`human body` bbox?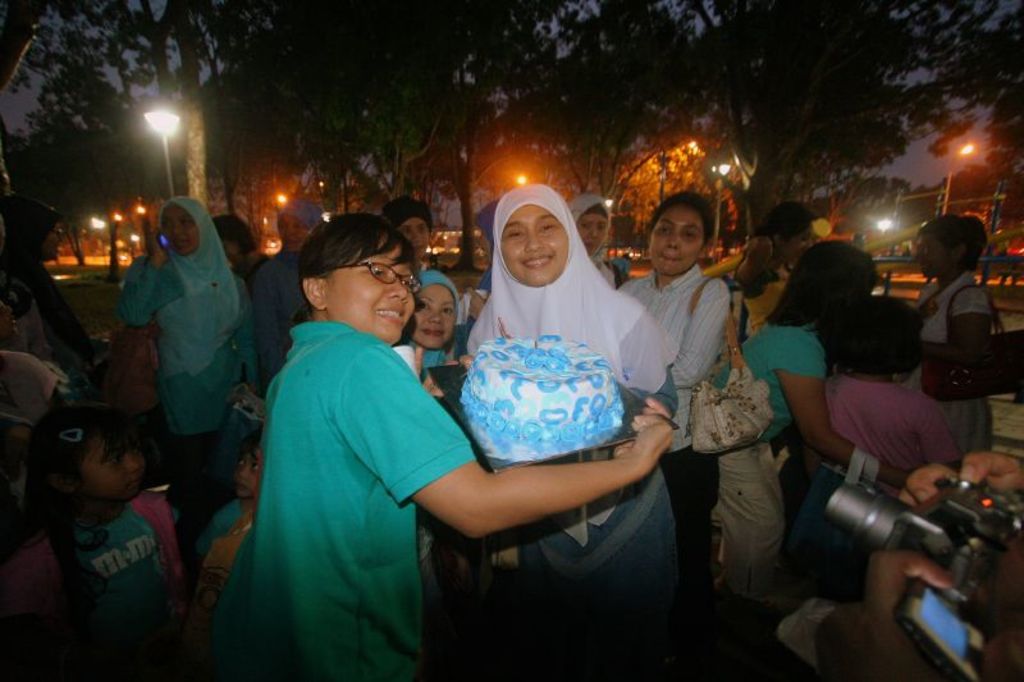
bbox=[246, 191, 319, 406]
